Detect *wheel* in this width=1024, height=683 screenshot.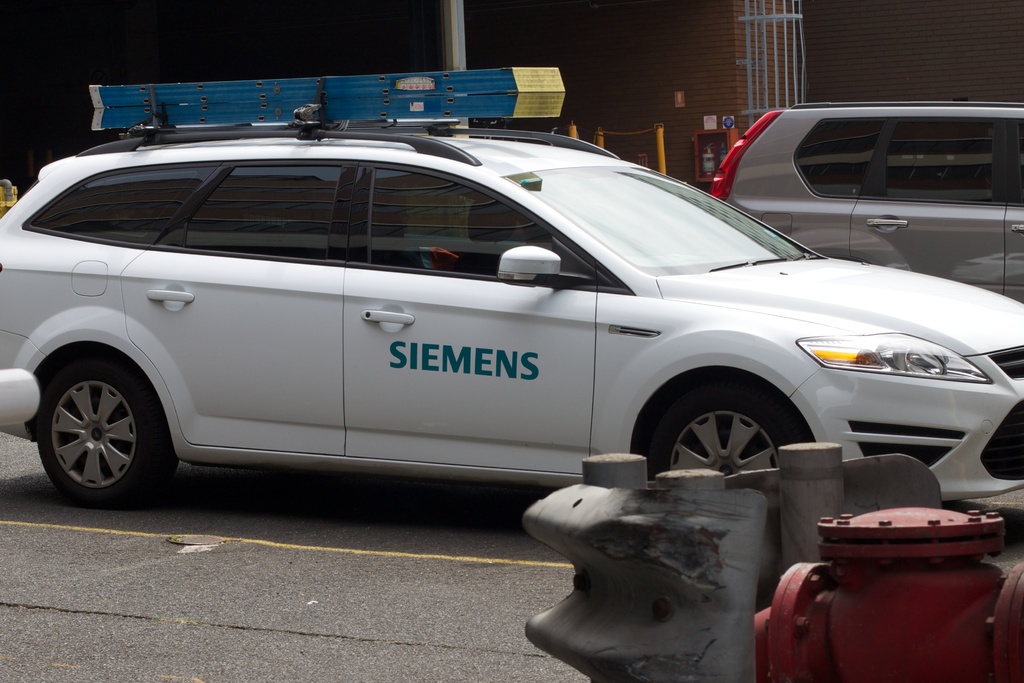
Detection: BBox(647, 386, 806, 479).
